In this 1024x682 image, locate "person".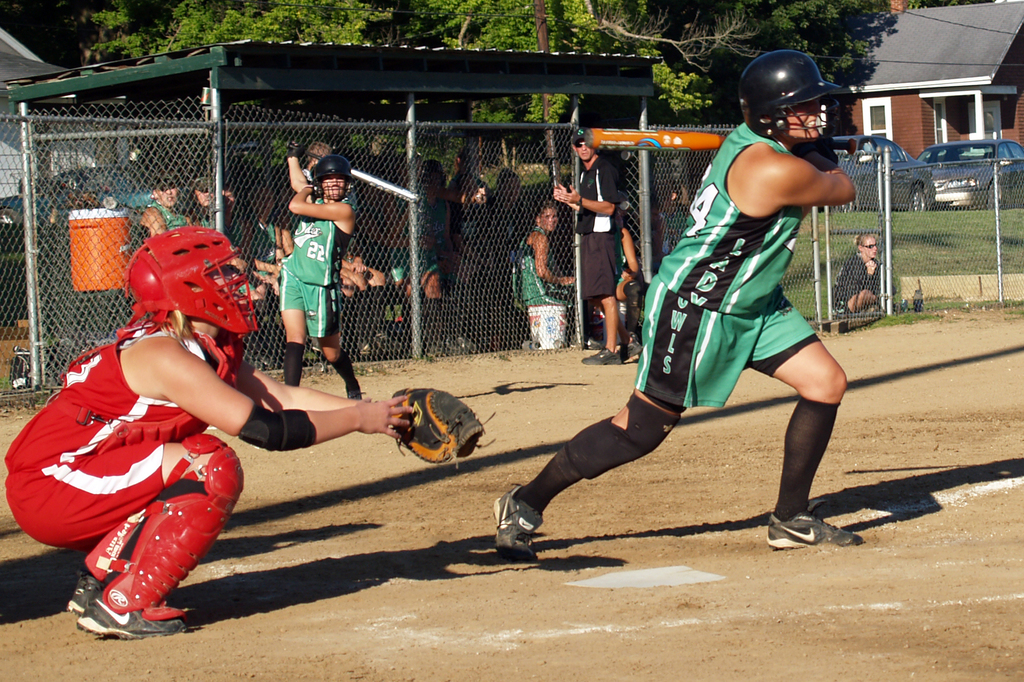
Bounding box: box=[4, 220, 414, 642].
